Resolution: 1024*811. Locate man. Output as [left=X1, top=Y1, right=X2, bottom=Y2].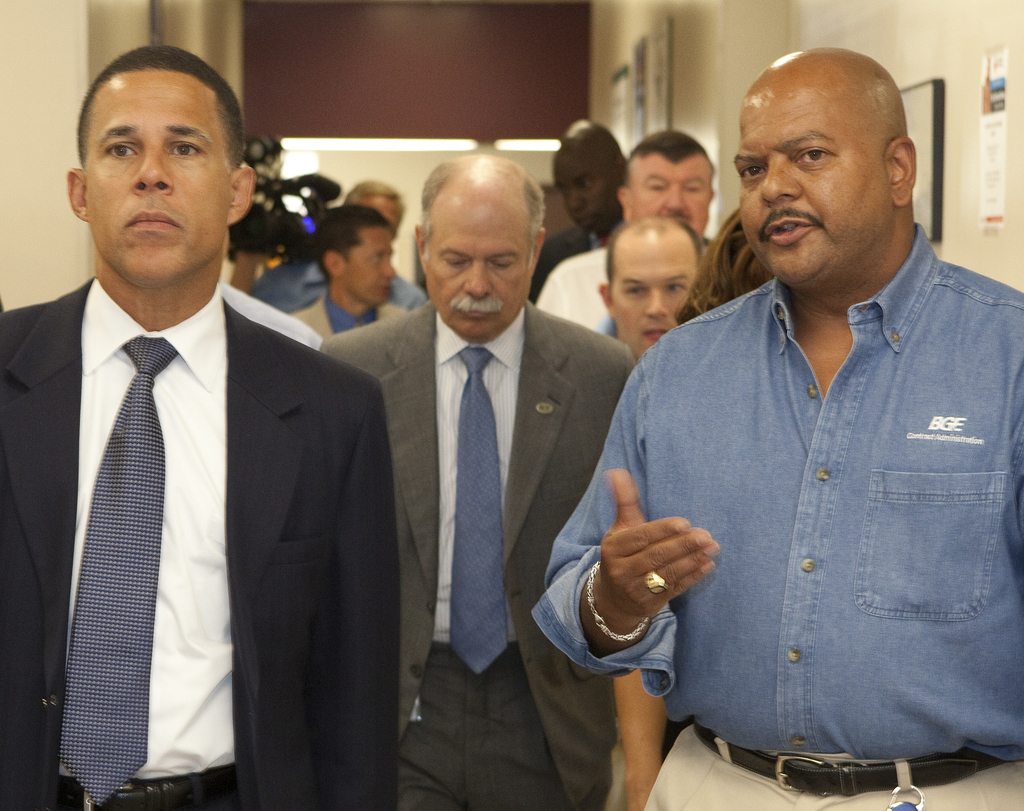
[left=247, top=175, right=431, bottom=313].
